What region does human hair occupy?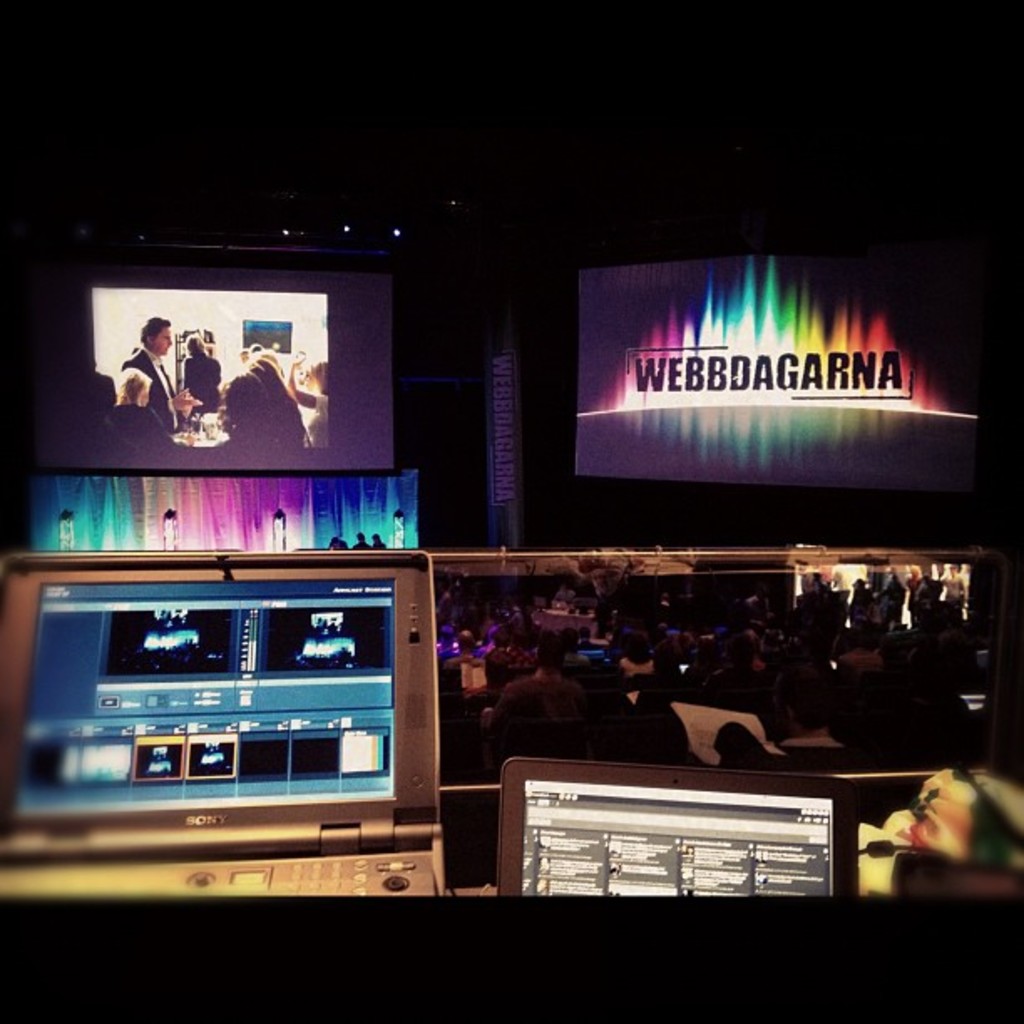
rect(308, 361, 328, 393).
